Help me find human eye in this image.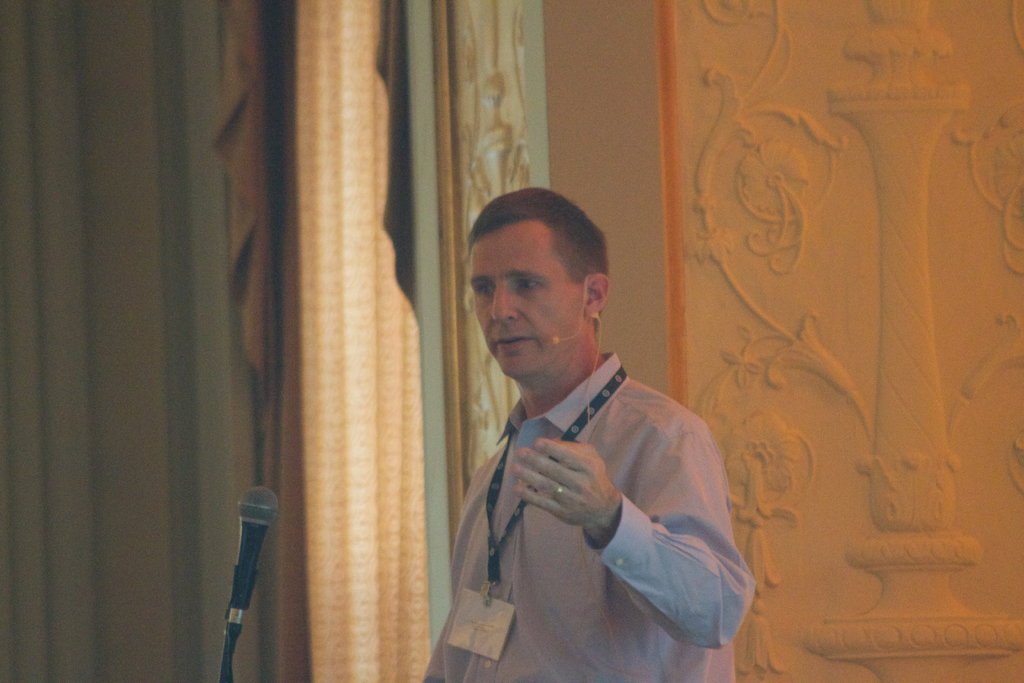
Found it: select_region(511, 278, 544, 293).
